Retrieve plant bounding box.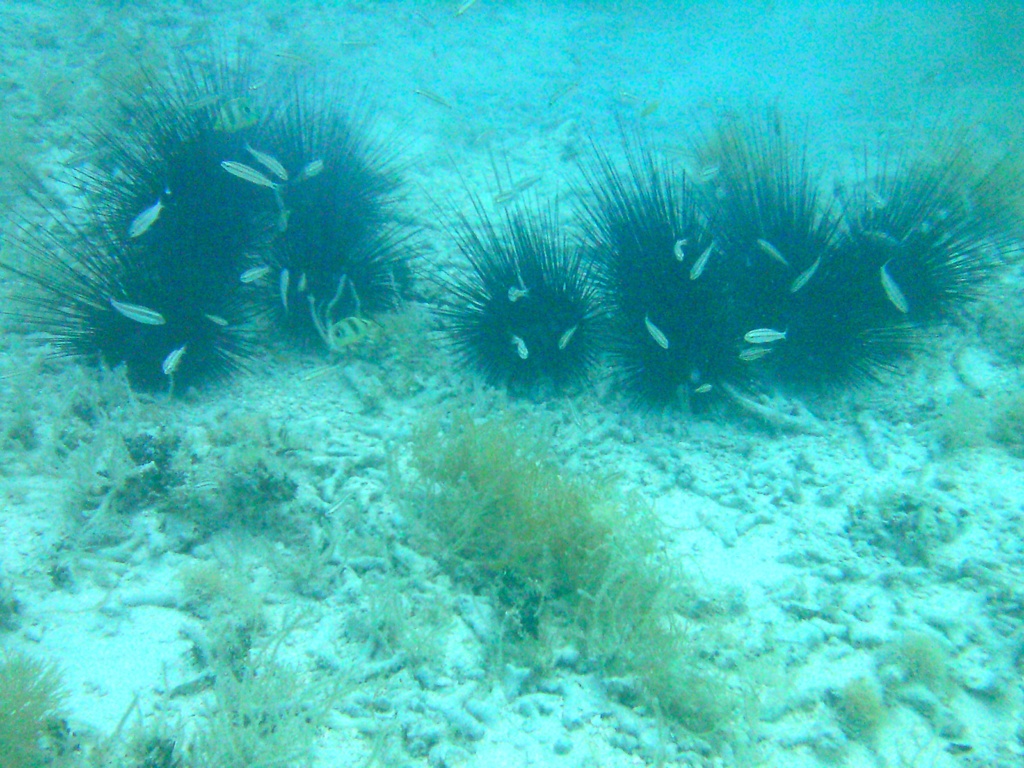
Bounding box: (left=375, top=387, right=742, bottom=749).
